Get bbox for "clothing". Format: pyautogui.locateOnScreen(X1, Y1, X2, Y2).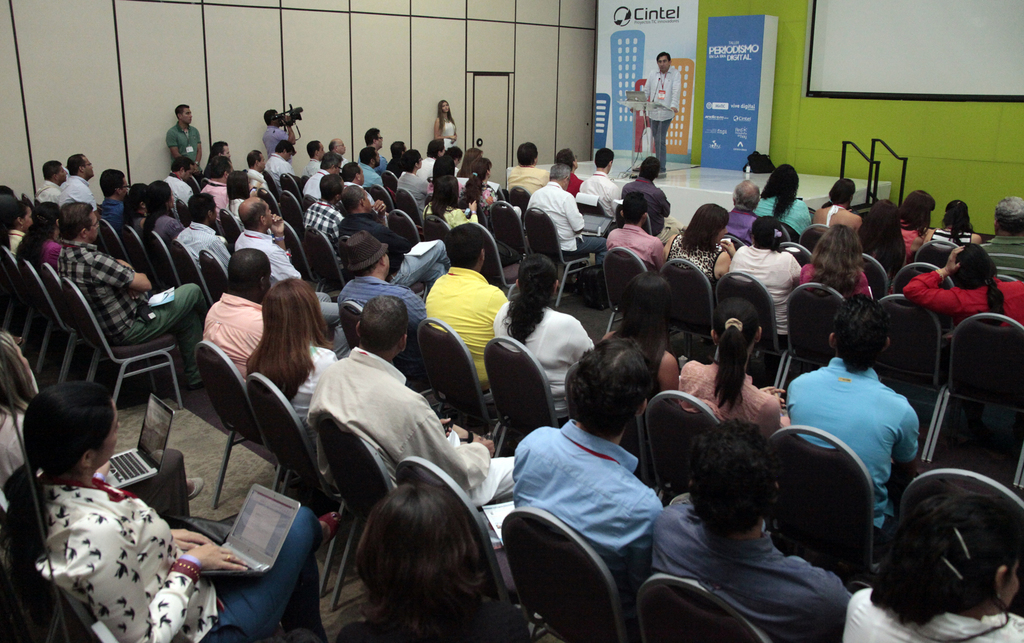
pyautogui.locateOnScreen(728, 240, 804, 342).
